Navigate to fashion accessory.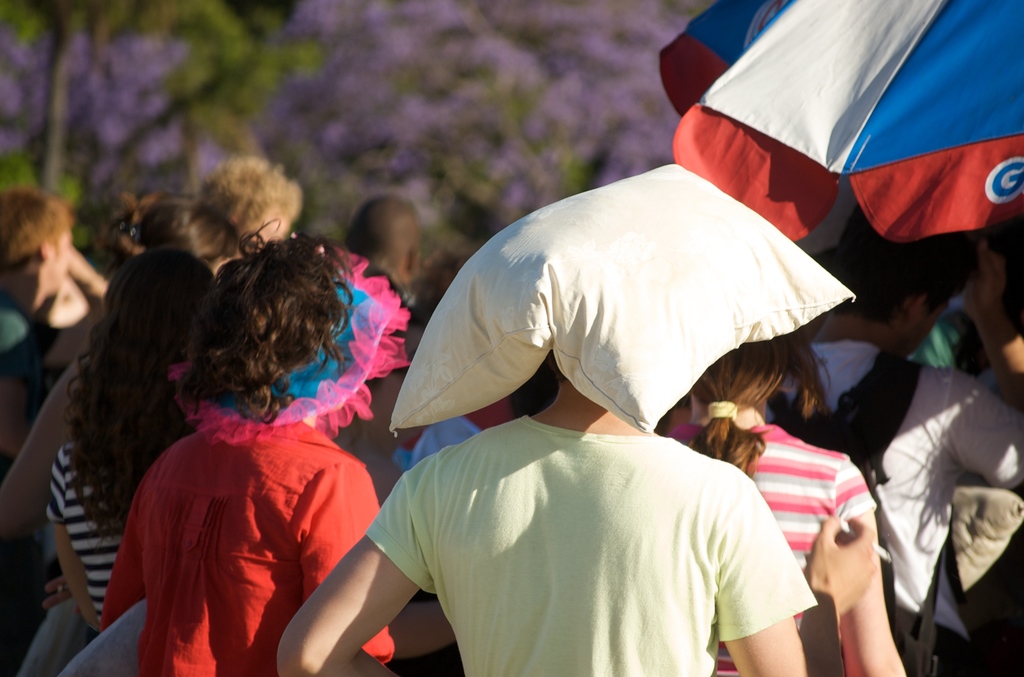
Navigation target: box(168, 231, 411, 446).
